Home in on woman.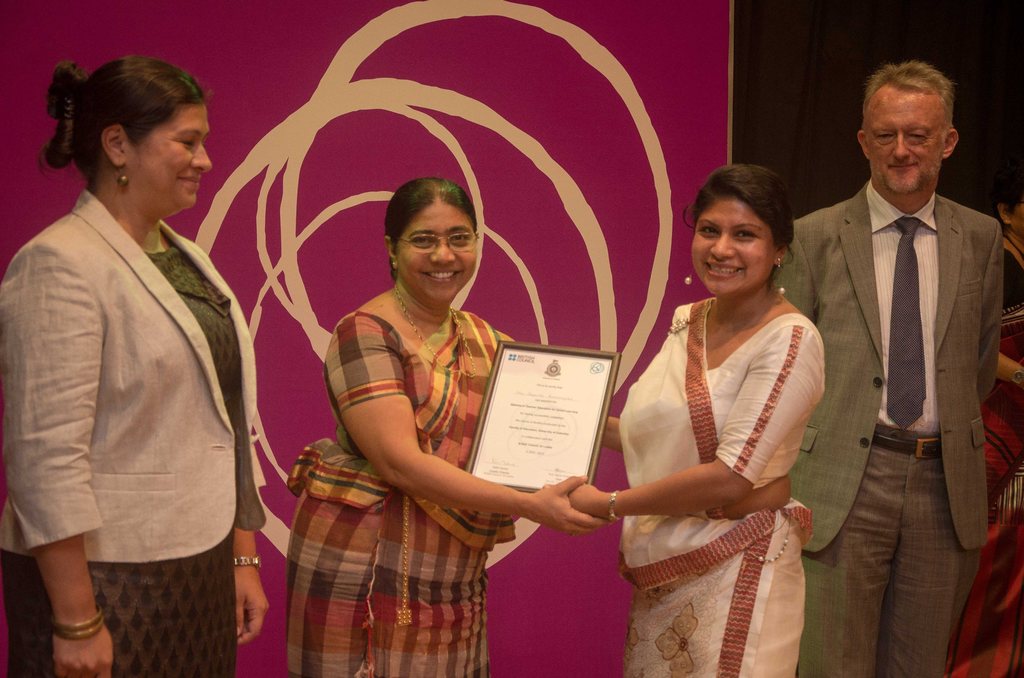
Homed in at <region>0, 60, 268, 677</region>.
